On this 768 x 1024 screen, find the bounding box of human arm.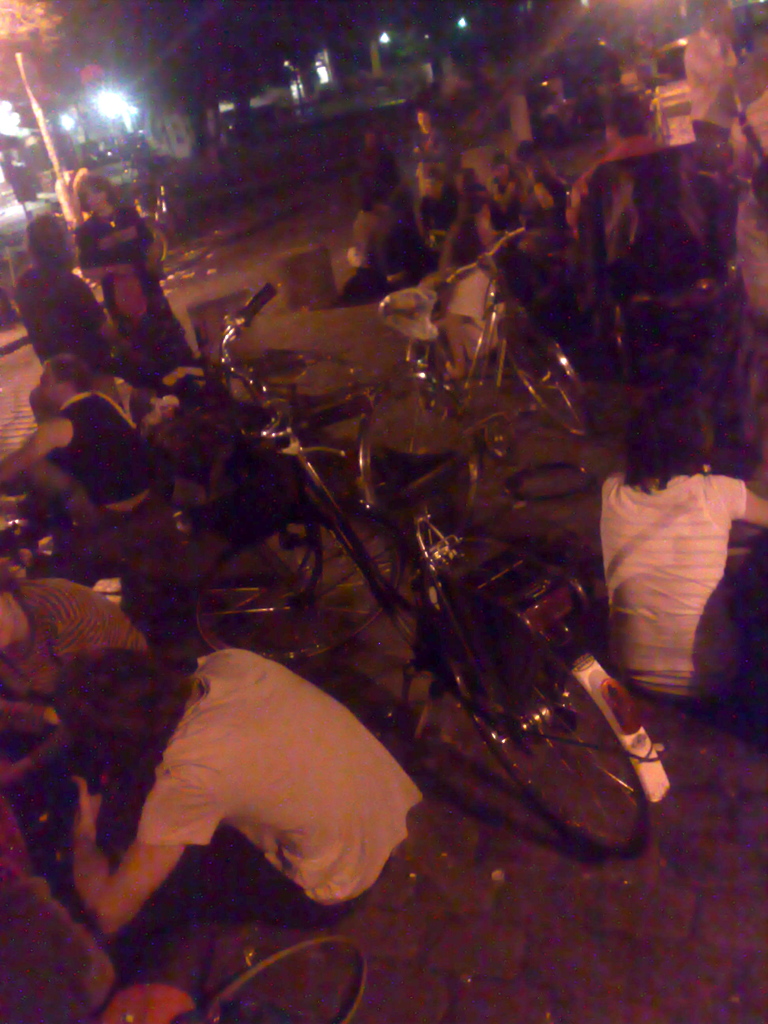
Bounding box: l=0, t=420, r=67, b=487.
